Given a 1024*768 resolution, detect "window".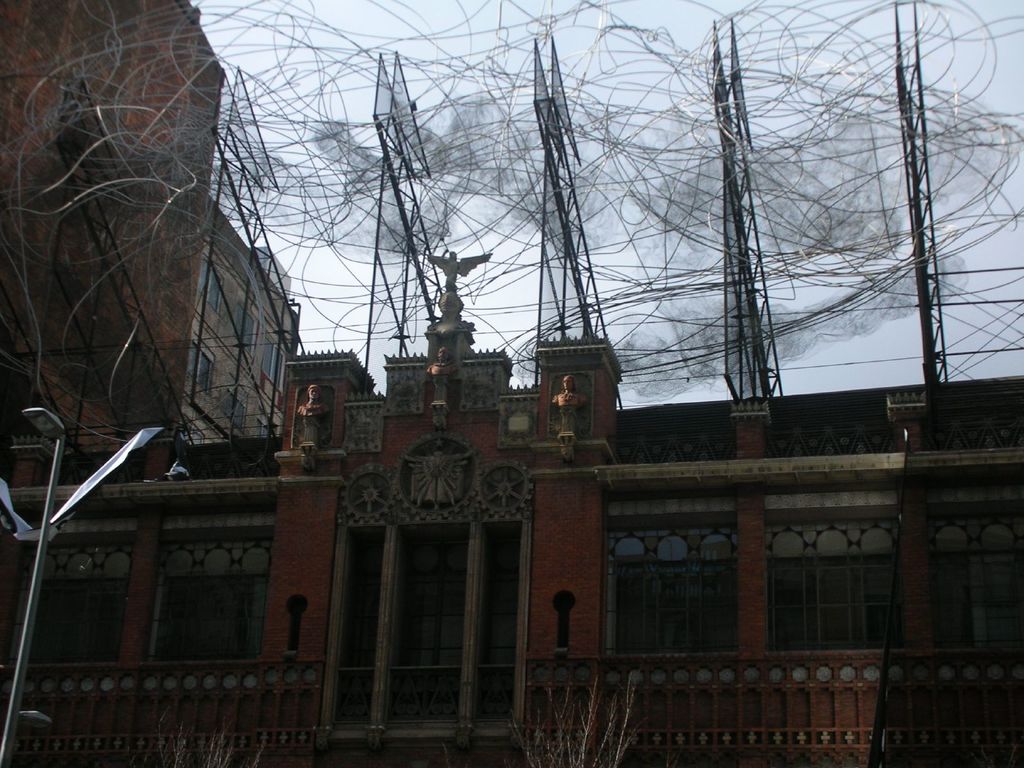
[left=358, top=508, right=521, bottom=708].
